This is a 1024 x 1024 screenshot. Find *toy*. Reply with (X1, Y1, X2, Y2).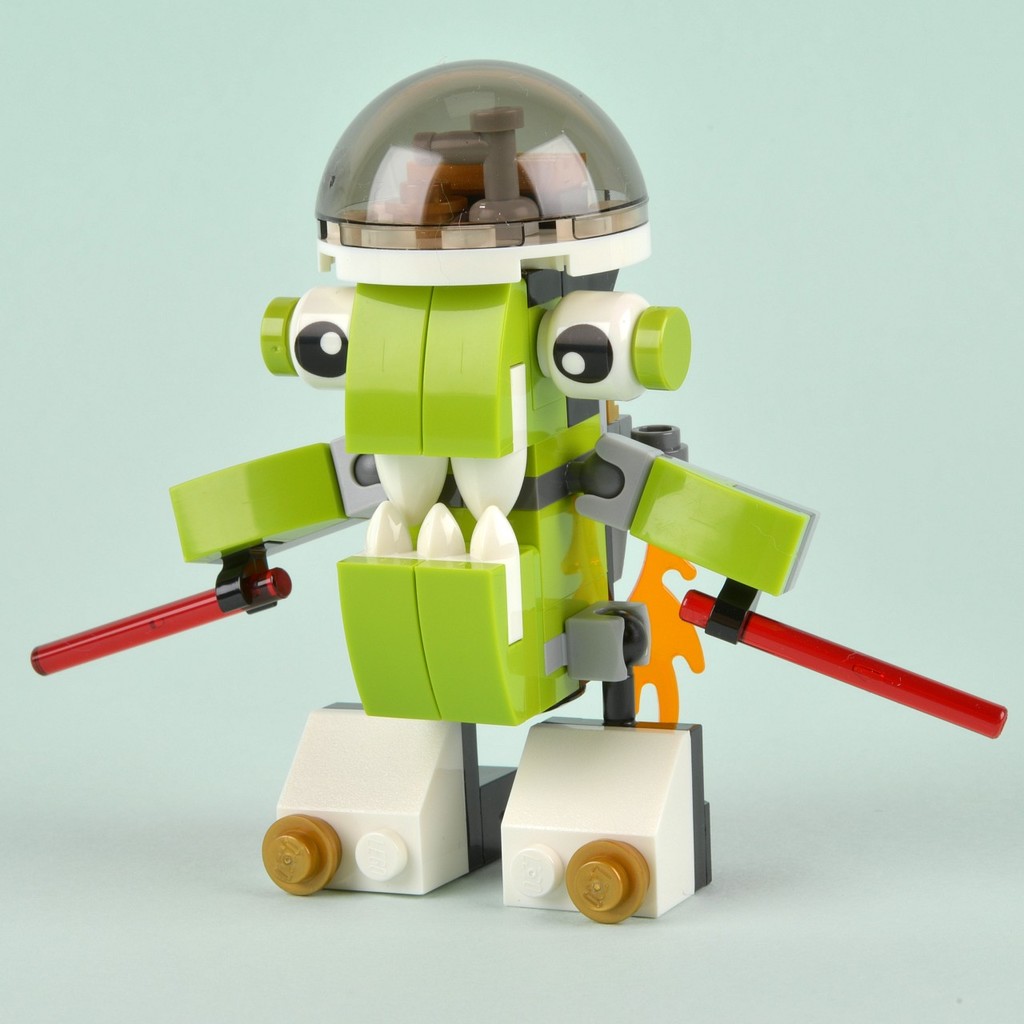
(34, 113, 968, 902).
